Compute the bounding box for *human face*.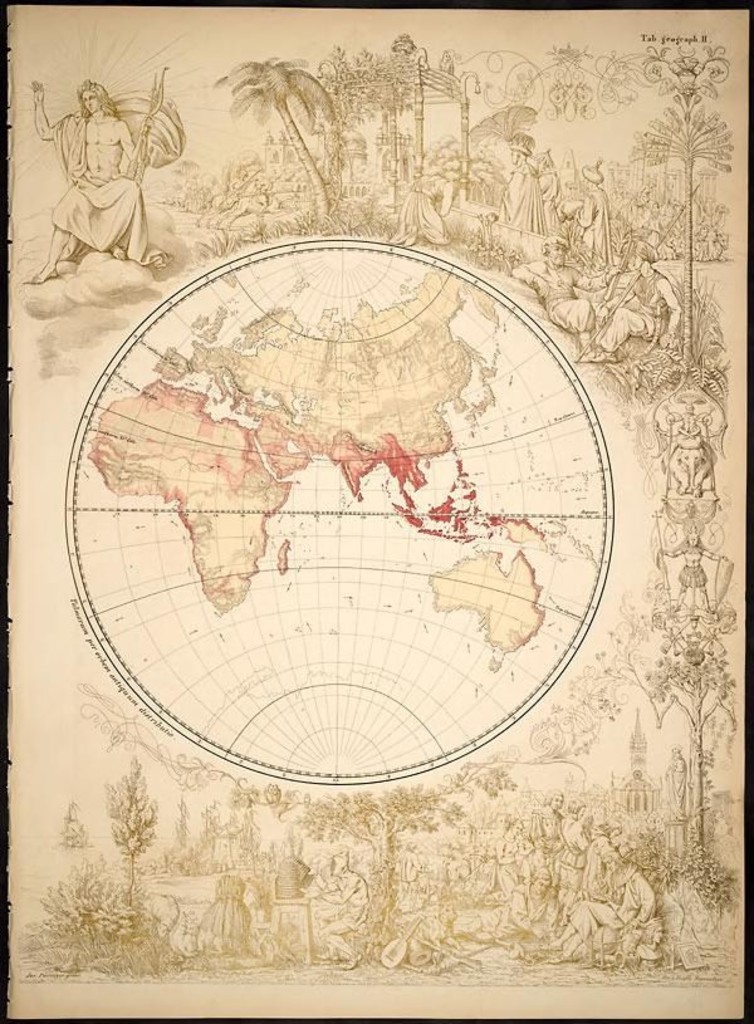
<bbox>85, 90, 101, 112</bbox>.
